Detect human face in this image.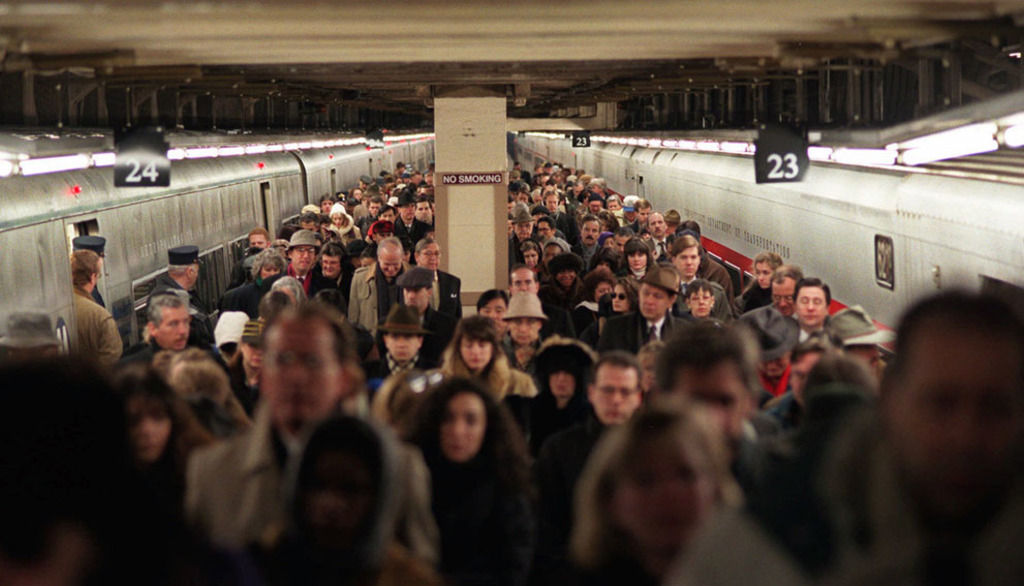
Detection: 378 251 403 276.
